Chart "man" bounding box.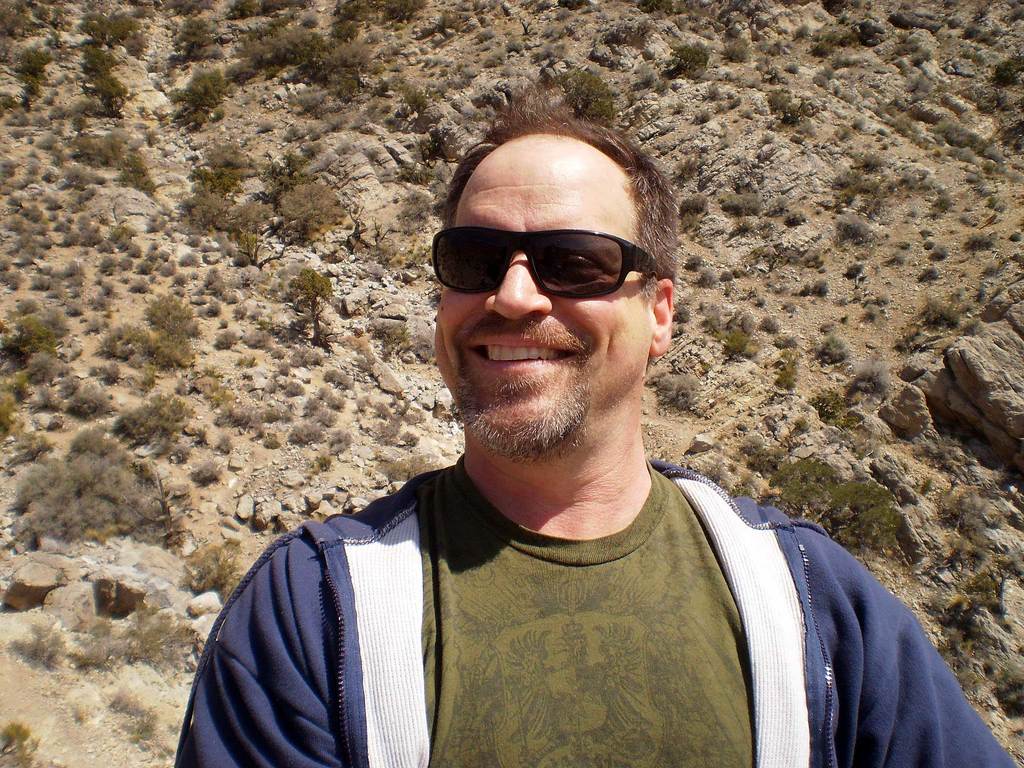
Charted: (left=175, top=108, right=974, bottom=762).
